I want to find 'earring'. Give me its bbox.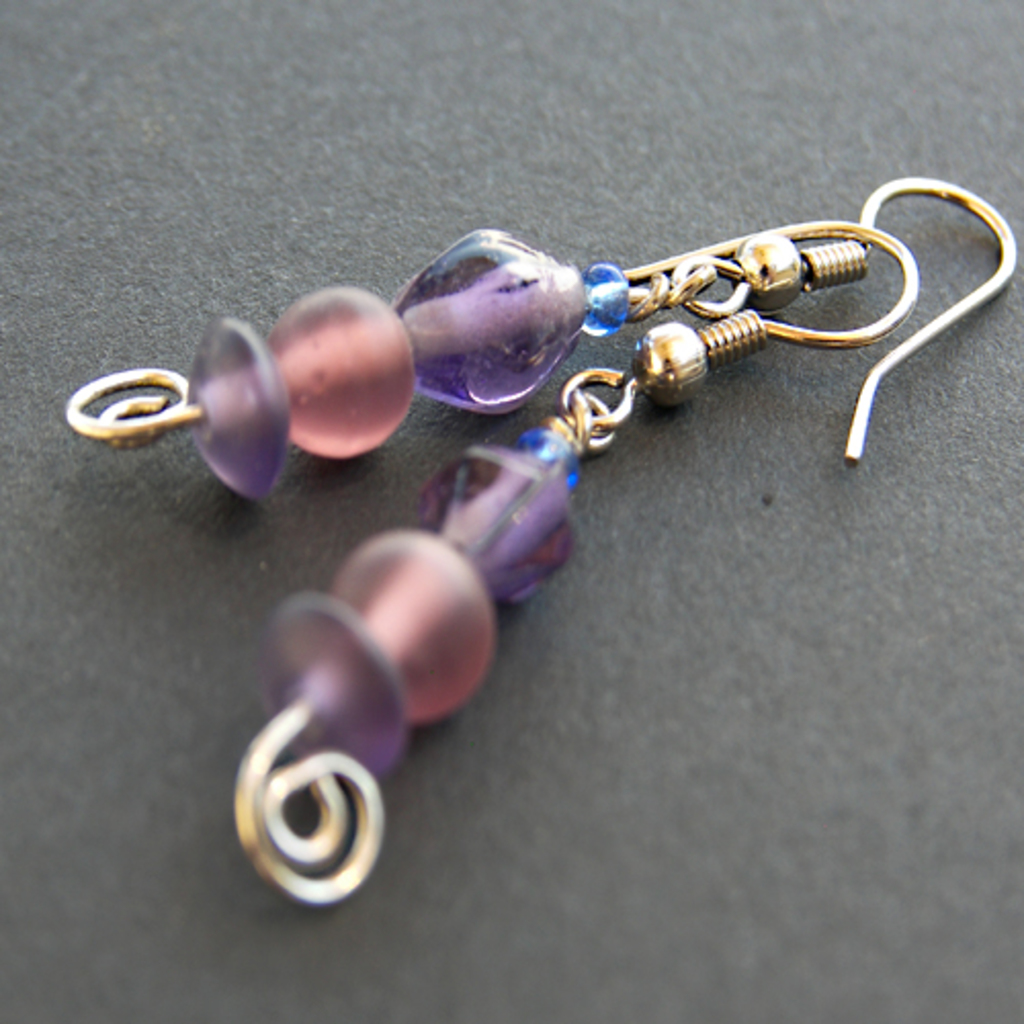
{"left": 61, "top": 170, "right": 1016, "bottom": 508}.
